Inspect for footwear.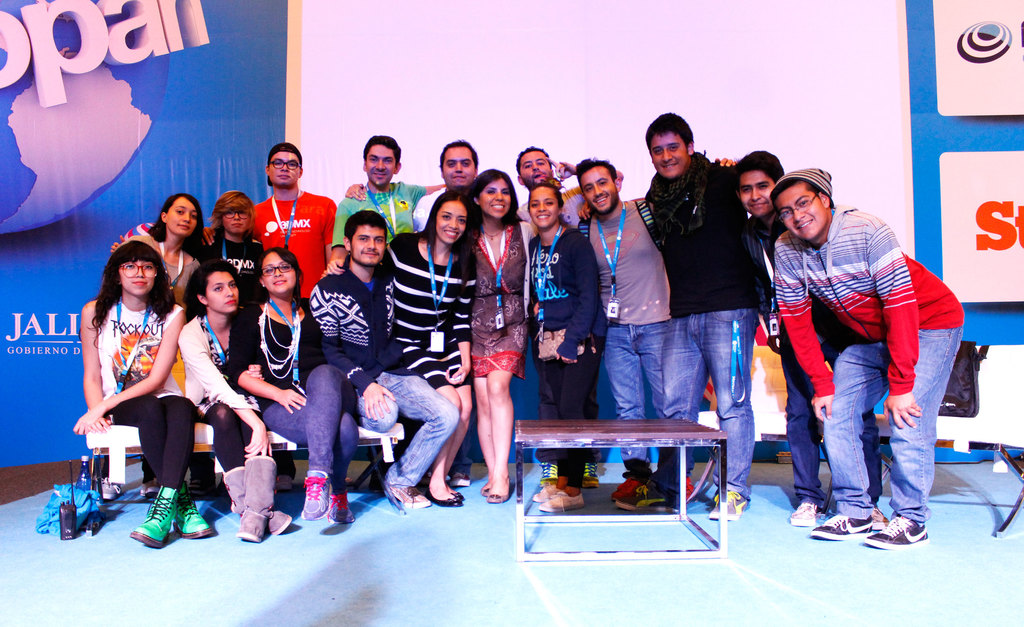
Inspection: [x1=714, y1=489, x2=748, y2=524].
